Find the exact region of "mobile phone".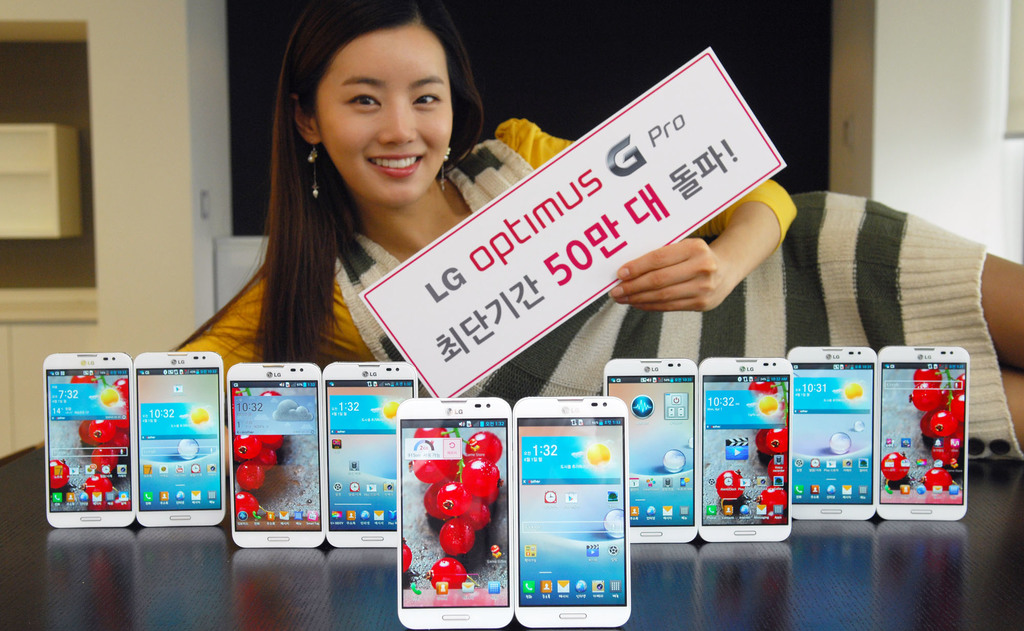
Exact region: rect(120, 360, 227, 525).
